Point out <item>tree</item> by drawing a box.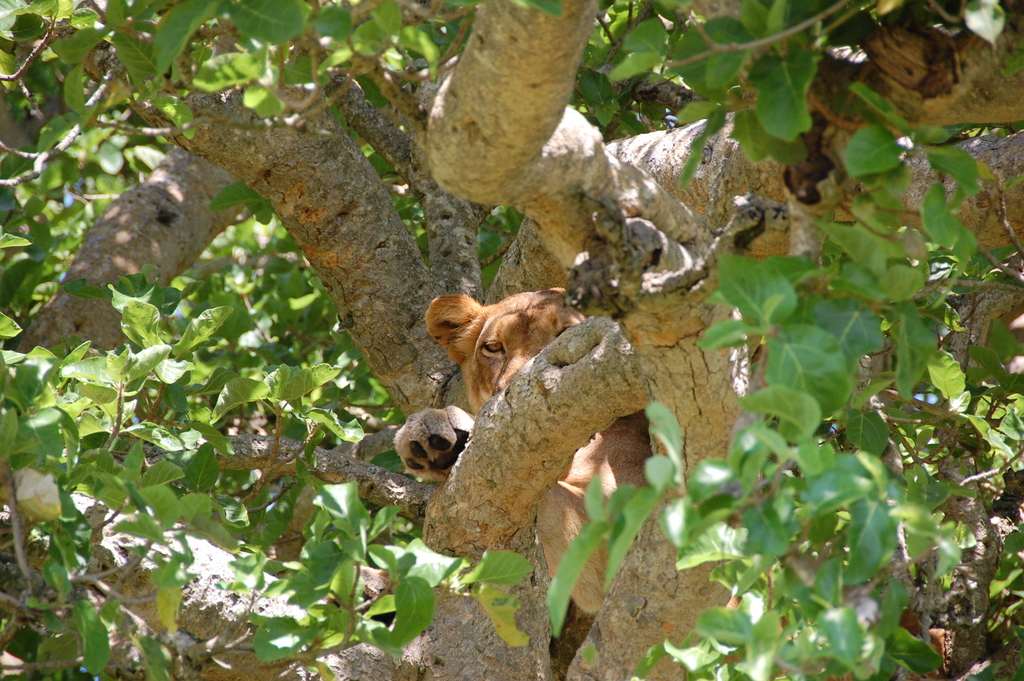
detection(0, 0, 998, 654).
